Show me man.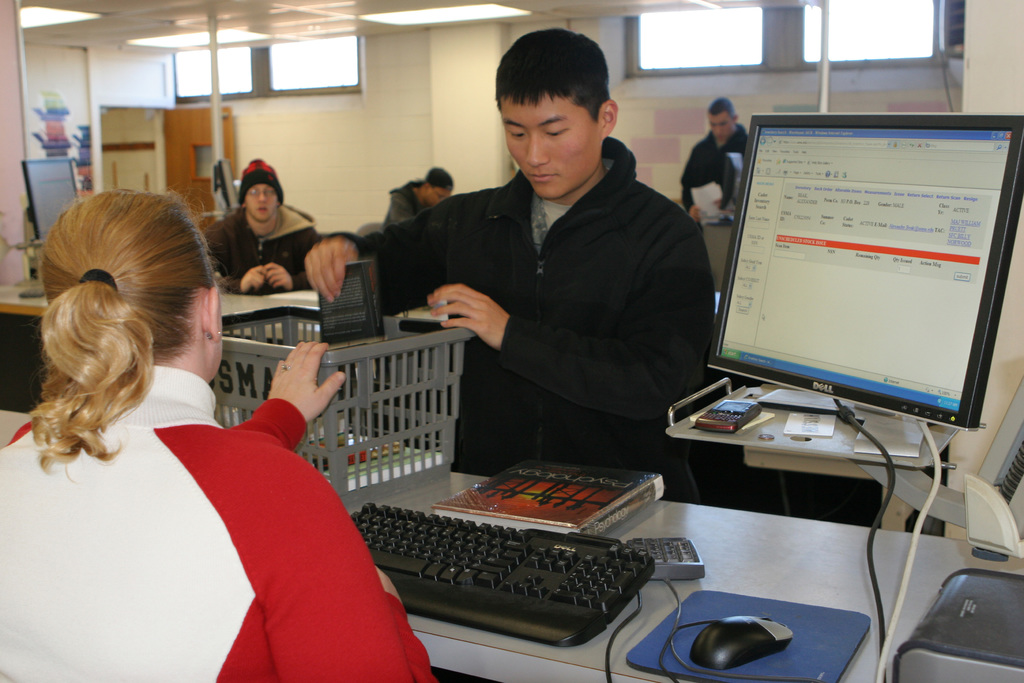
man is here: [206, 154, 316, 299].
